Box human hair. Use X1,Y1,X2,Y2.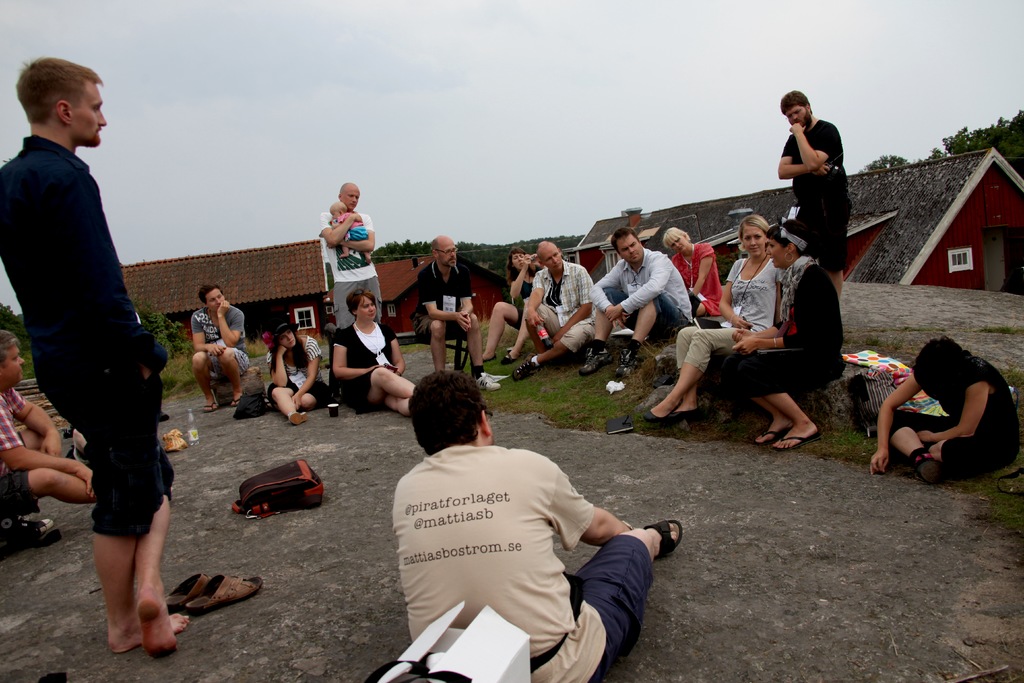
346,288,381,313.
